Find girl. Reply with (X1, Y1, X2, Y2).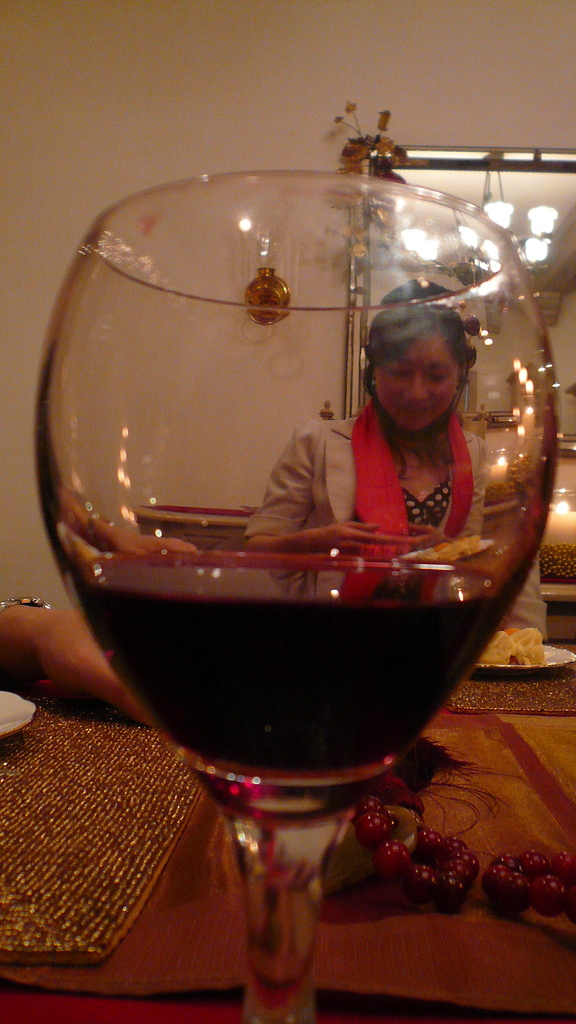
(242, 307, 483, 562).
